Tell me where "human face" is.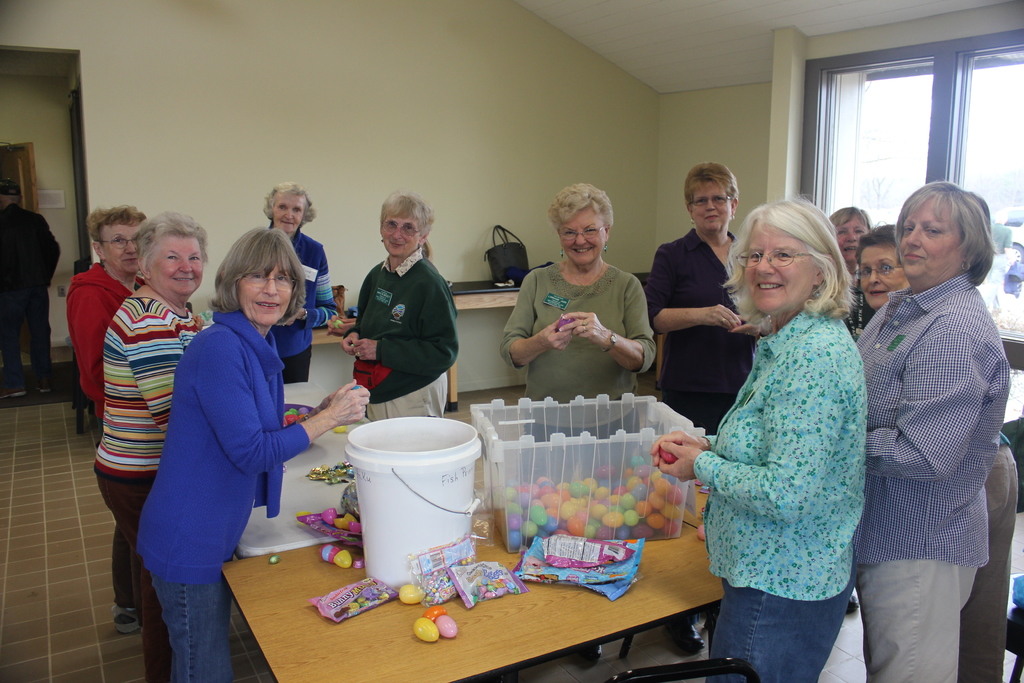
"human face" is at [x1=101, y1=226, x2=140, y2=273].
